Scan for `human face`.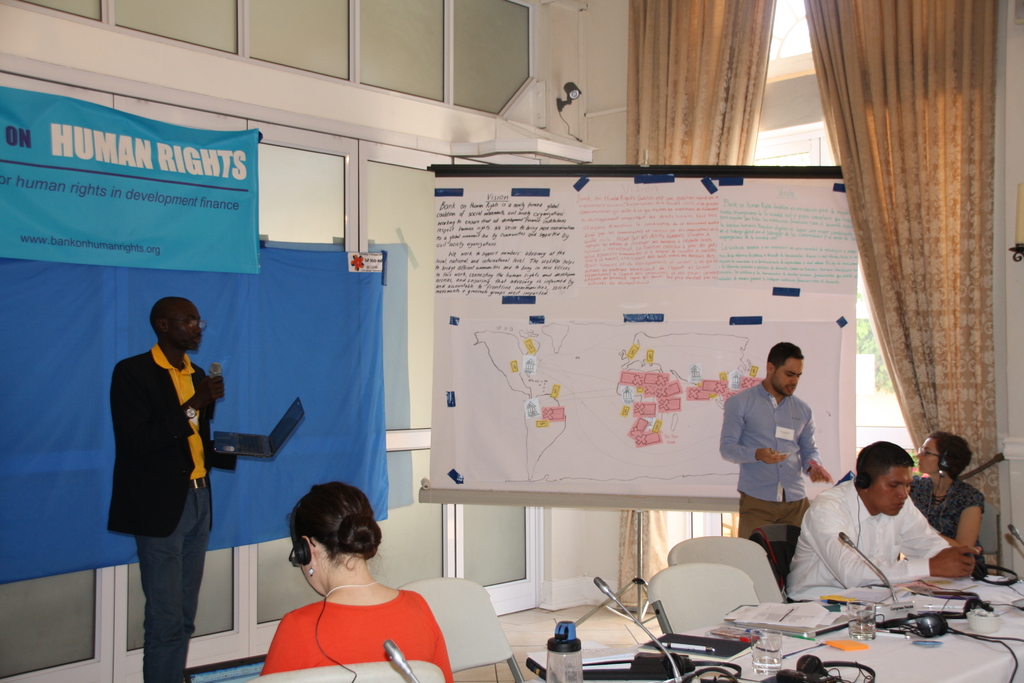
Scan result: (172, 306, 204, 352).
